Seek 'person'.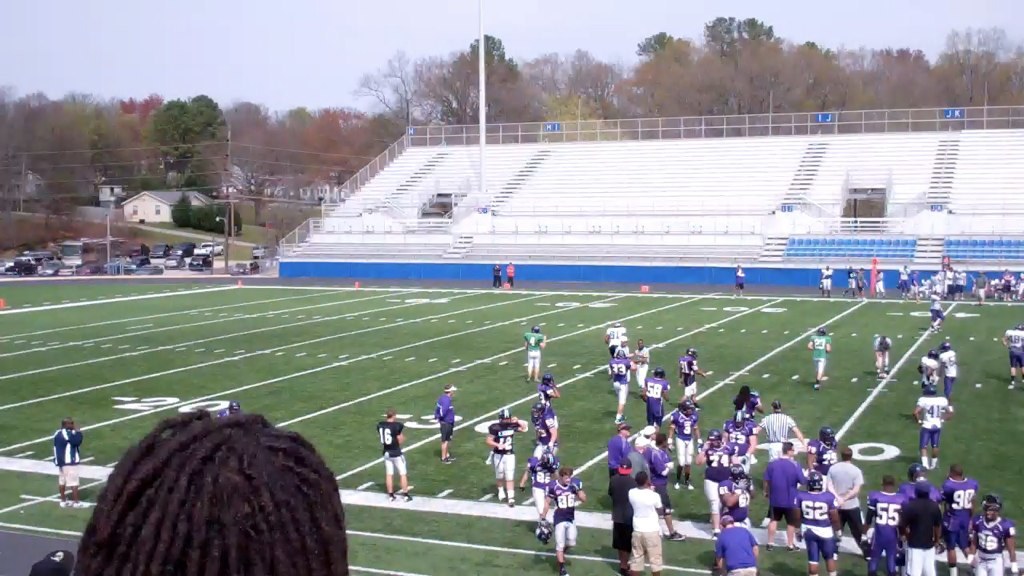
[435, 385, 459, 462].
